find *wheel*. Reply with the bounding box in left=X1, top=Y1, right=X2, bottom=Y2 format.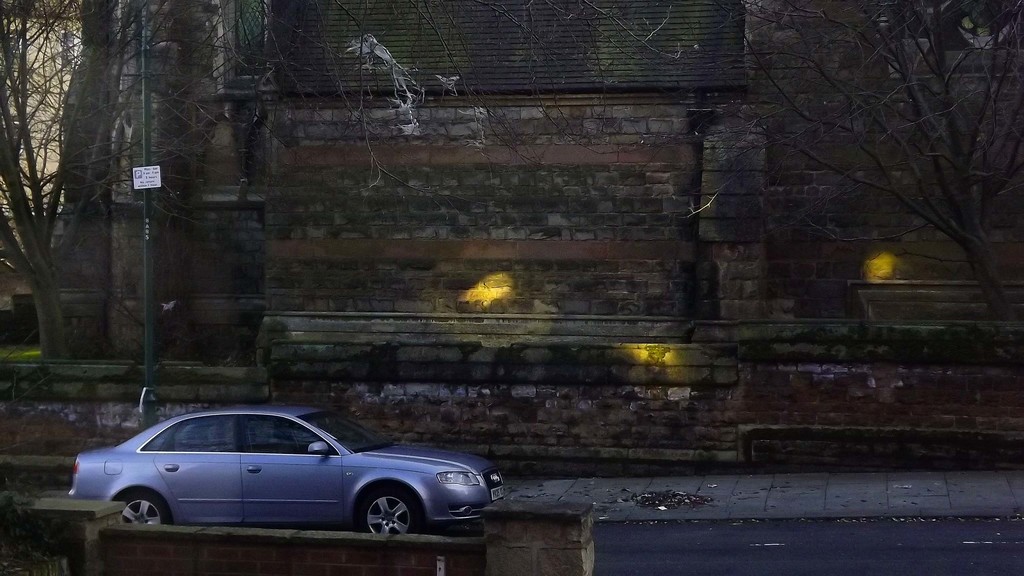
left=350, top=469, right=413, bottom=545.
